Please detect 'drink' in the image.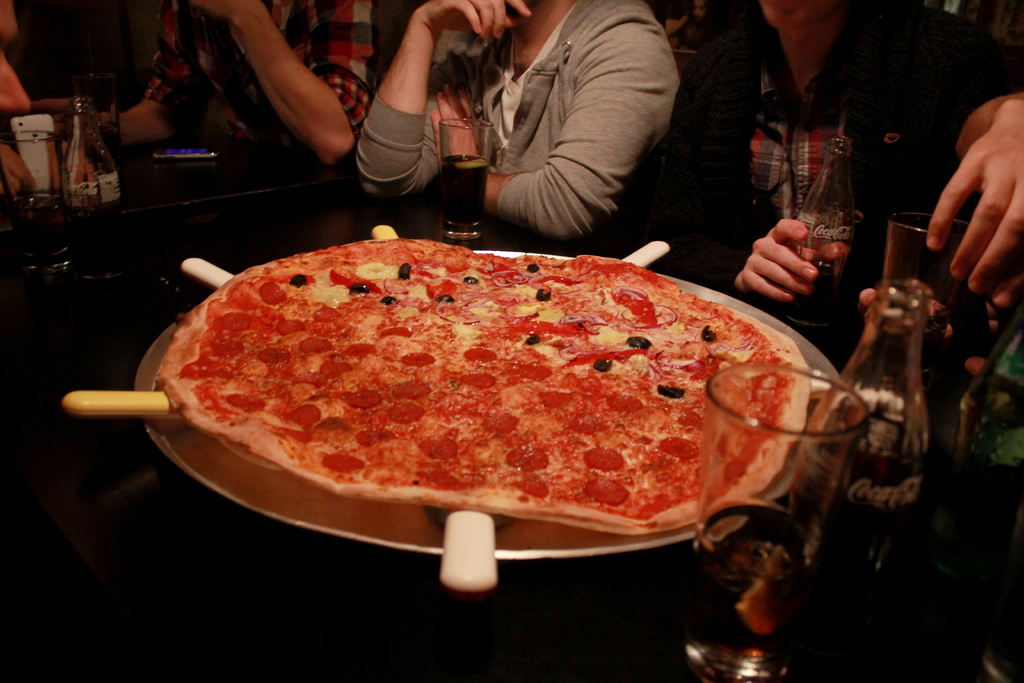
[63,201,125,270].
